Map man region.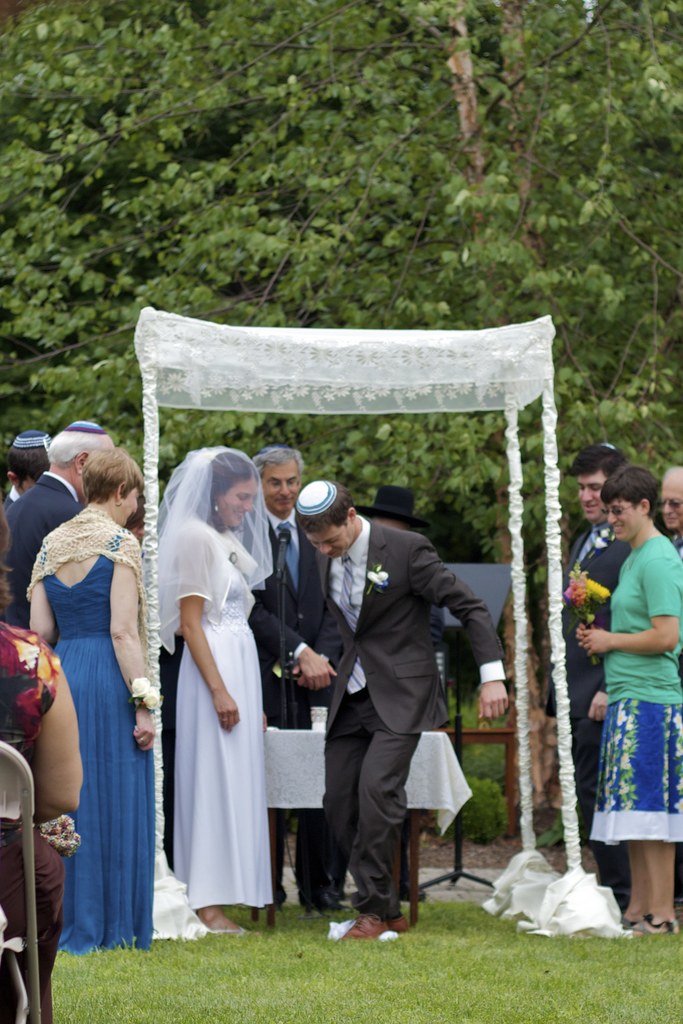
Mapped to [x1=286, y1=464, x2=491, y2=936].
